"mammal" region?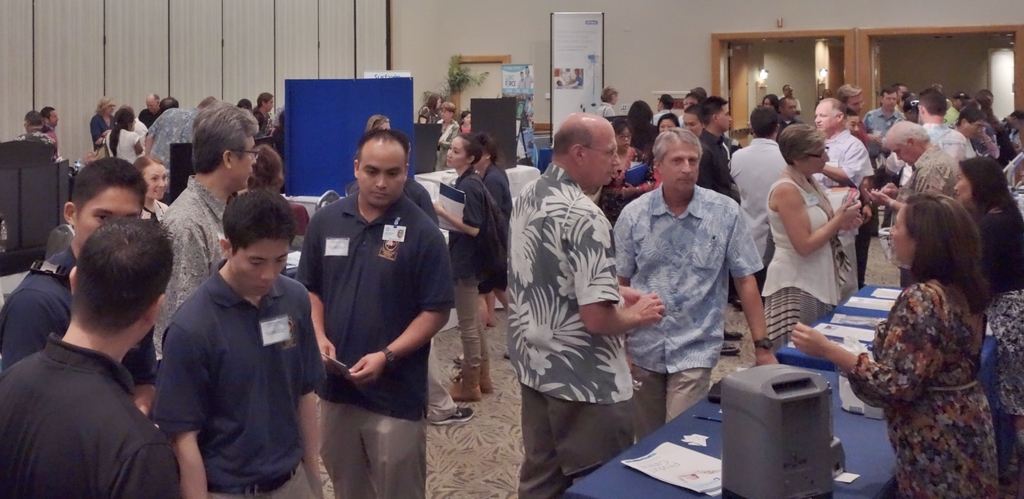
<box>431,100,460,171</box>
